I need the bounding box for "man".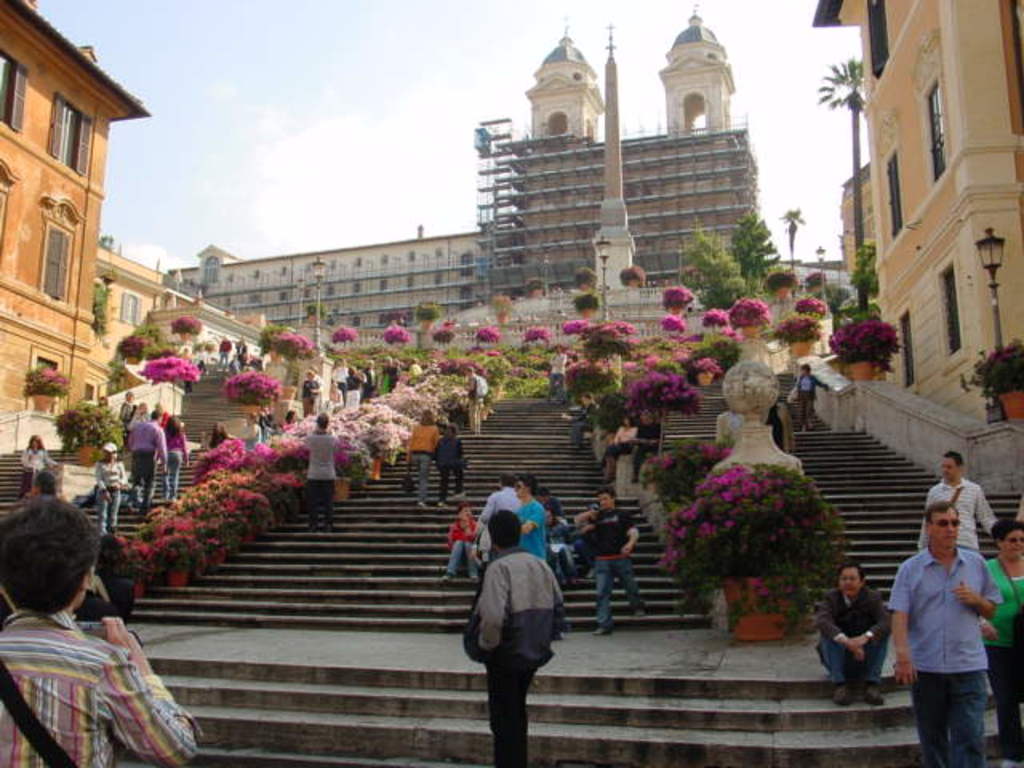
Here it is: [x1=302, y1=416, x2=339, y2=525].
